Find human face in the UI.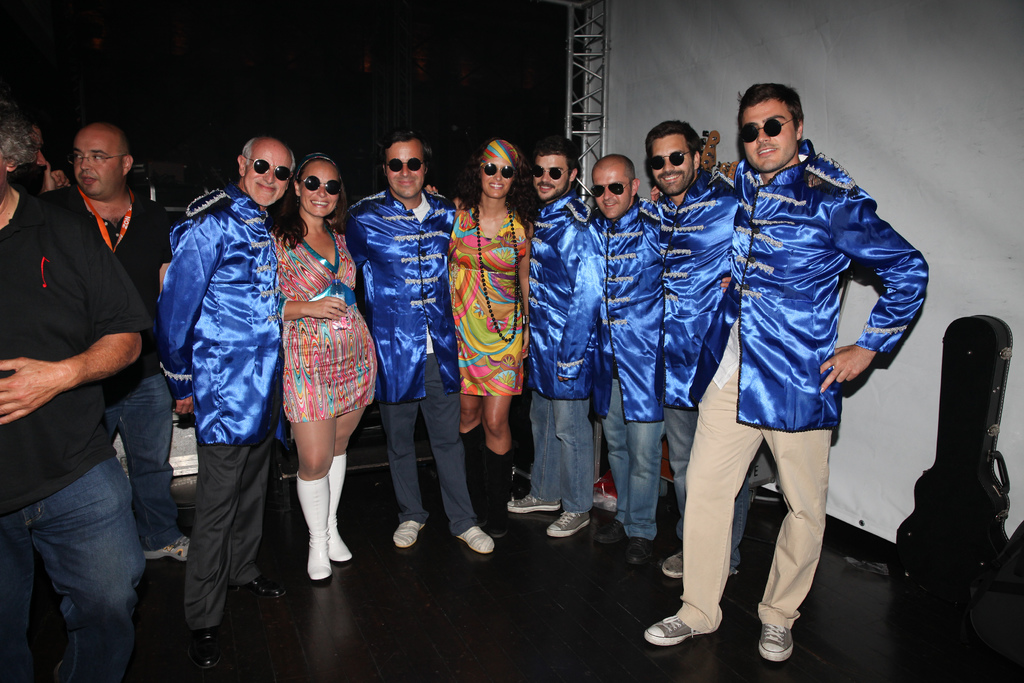
UI element at [x1=77, y1=137, x2=117, y2=193].
